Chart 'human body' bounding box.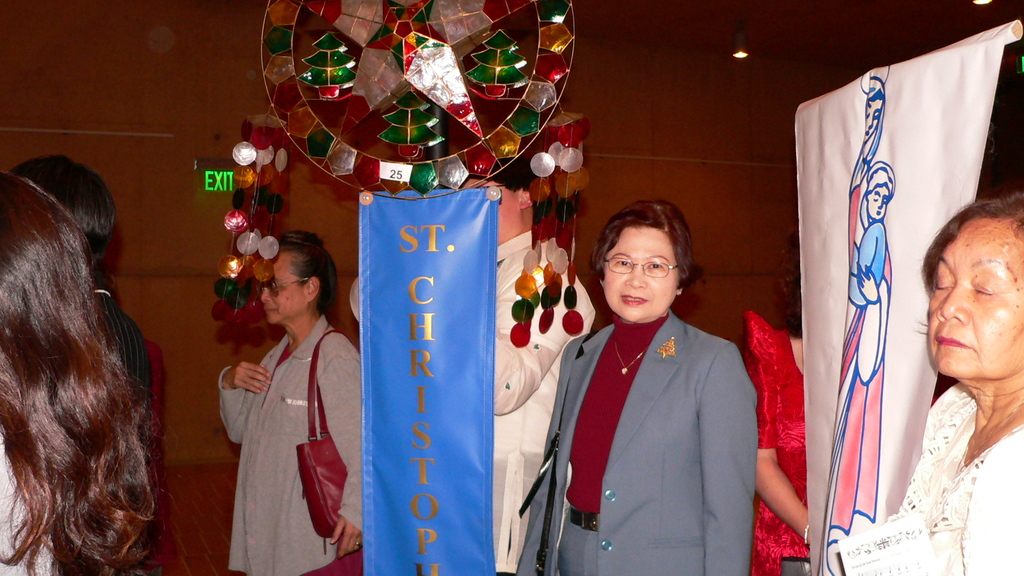
Charted: select_region(889, 186, 1023, 575).
